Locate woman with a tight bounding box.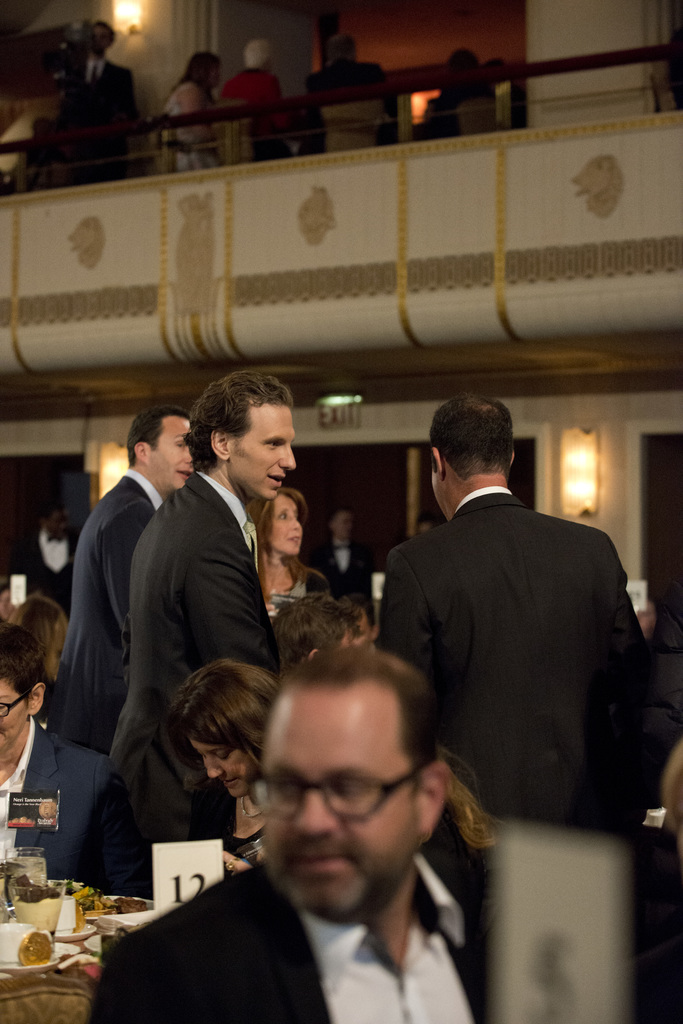
rect(169, 655, 279, 868).
